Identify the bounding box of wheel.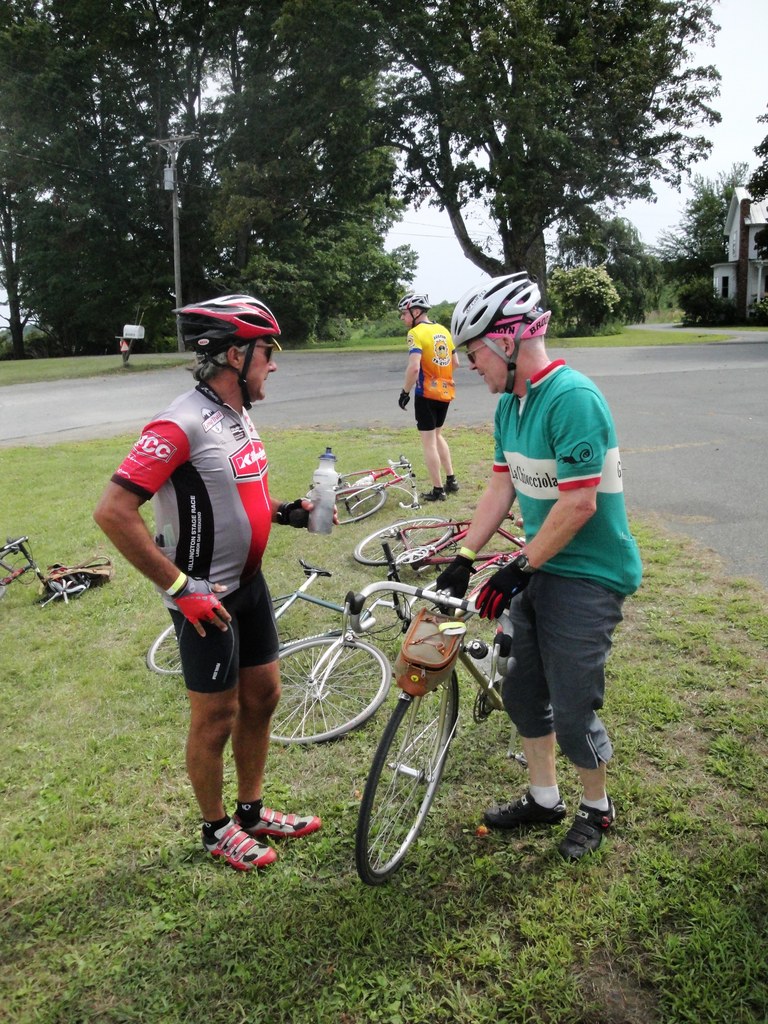
<box>268,637,390,748</box>.
